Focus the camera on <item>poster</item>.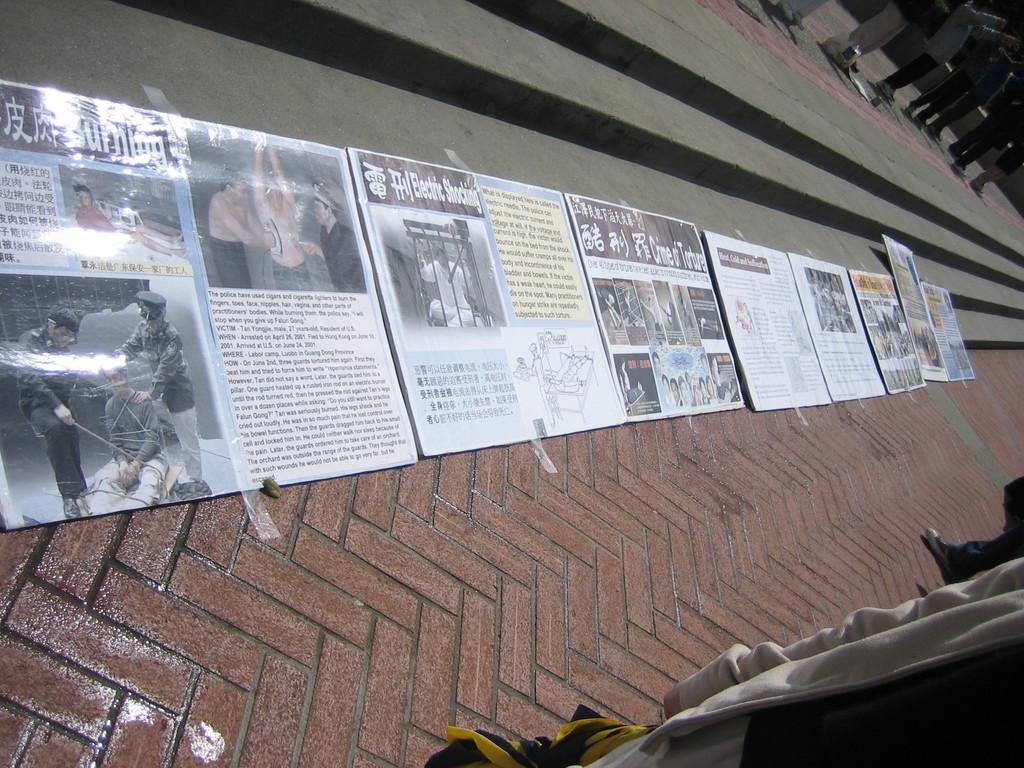
Focus region: 0/76/420/529.
